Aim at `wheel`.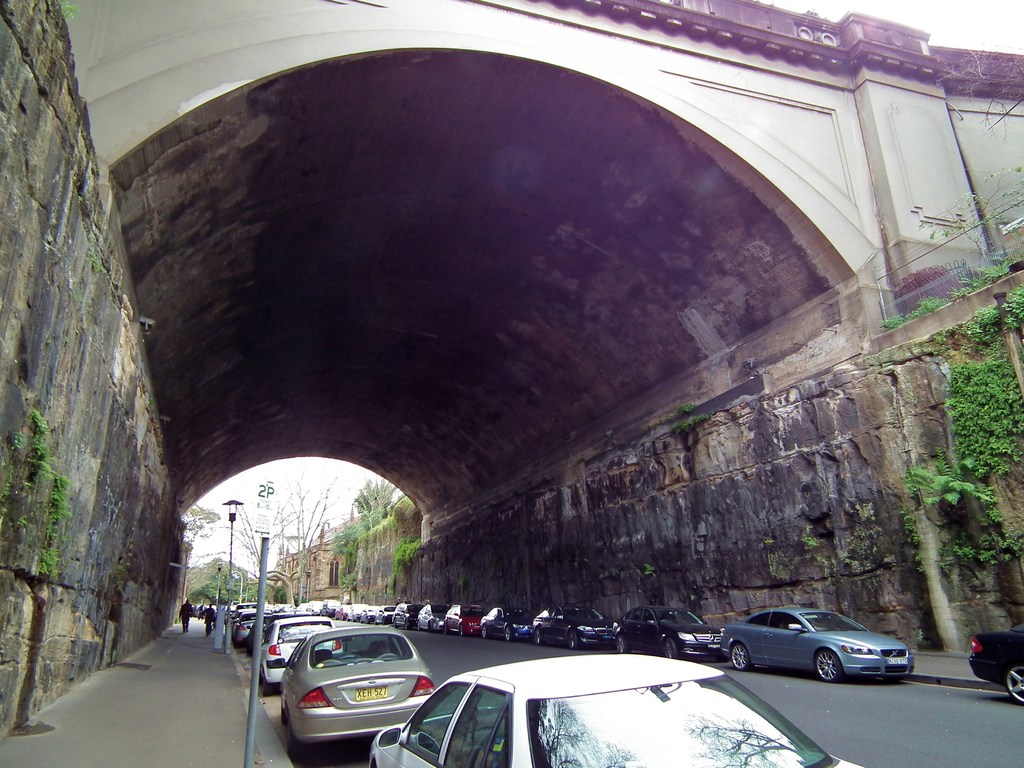
Aimed at rect(815, 623, 827, 634).
